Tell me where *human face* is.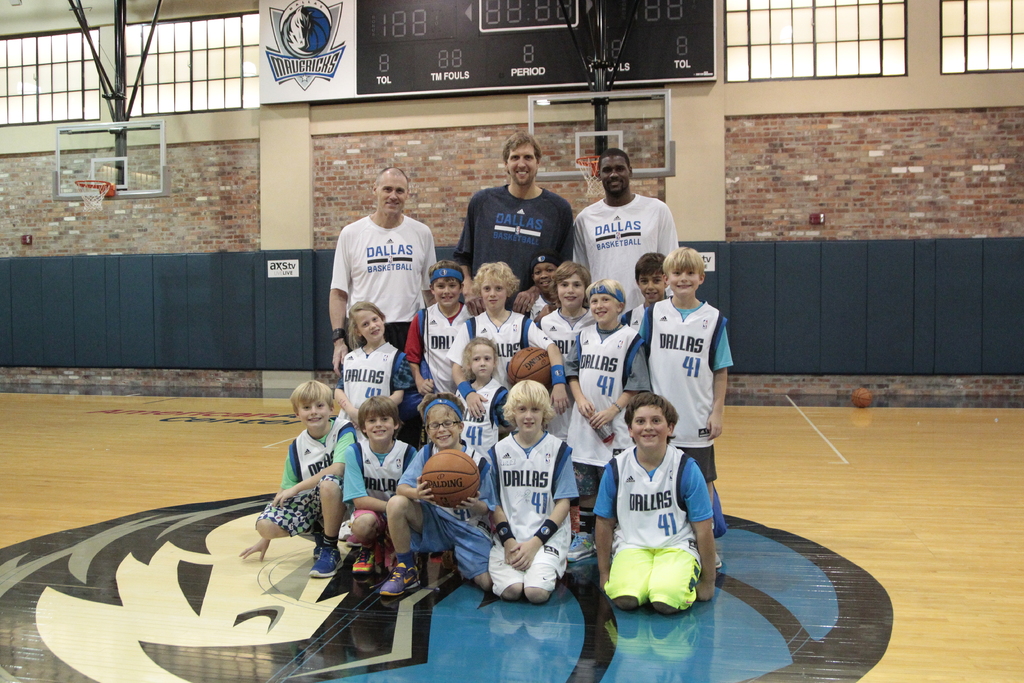
*human face* is at left=376, top=176, right=408, bottom=215.
